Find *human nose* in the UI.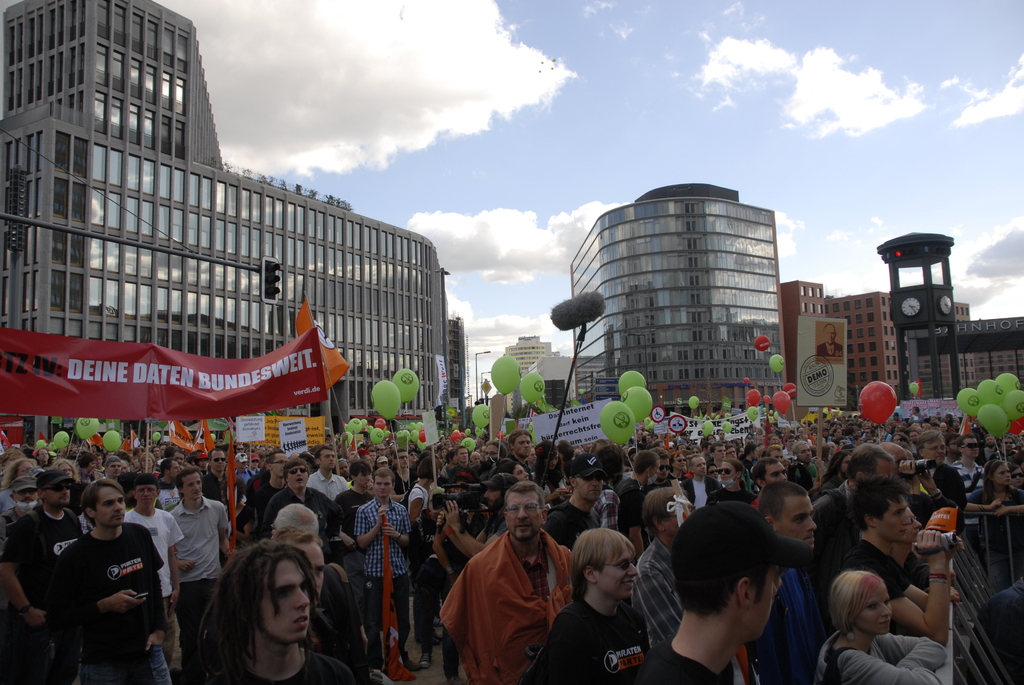
UI element at box=[146, 493, 151, 497].
